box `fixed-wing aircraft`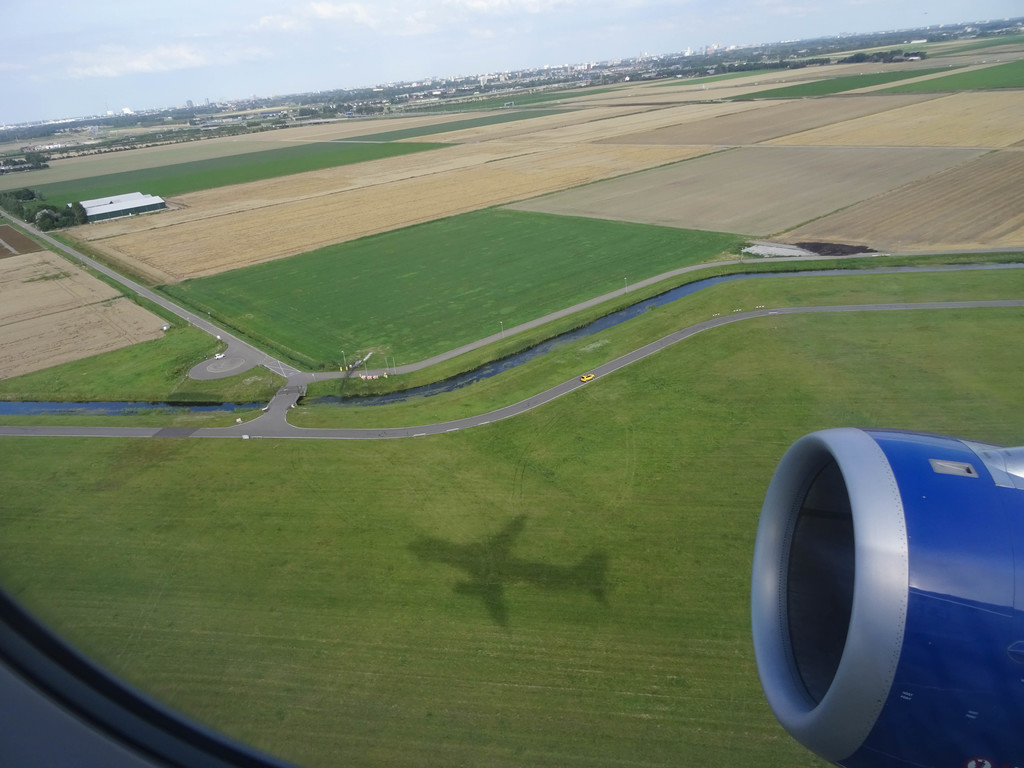
<region>759, 417, 1023, 767</region>
